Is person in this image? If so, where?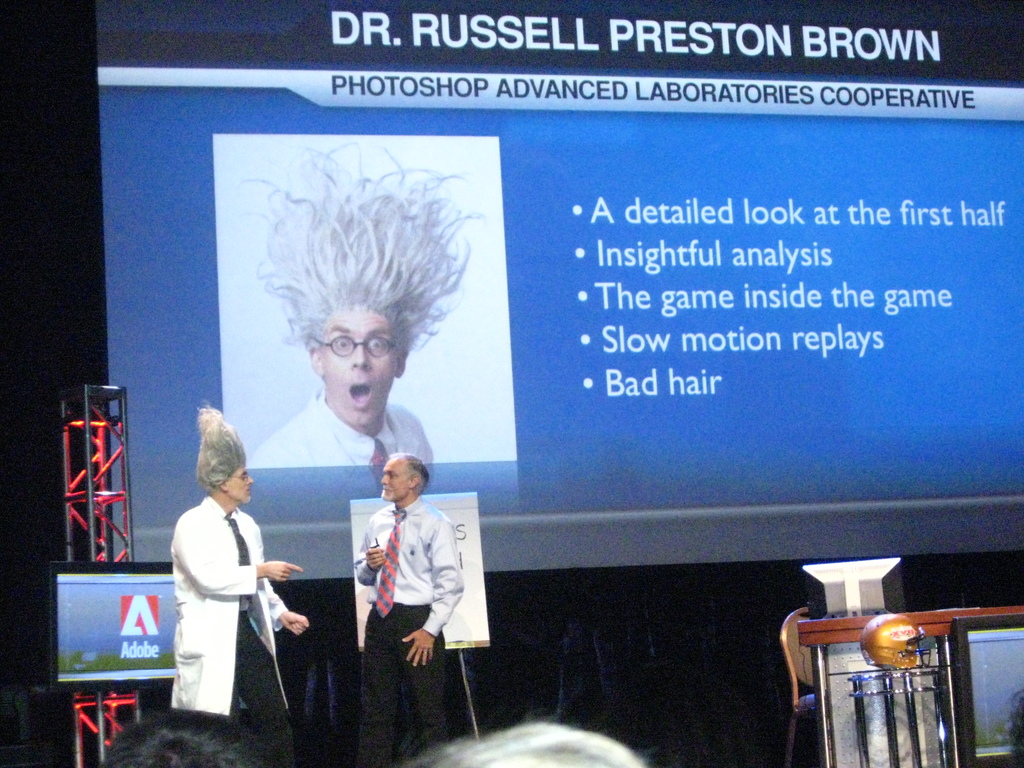
Yes, at bbox=(168, 398, 309, 767).
